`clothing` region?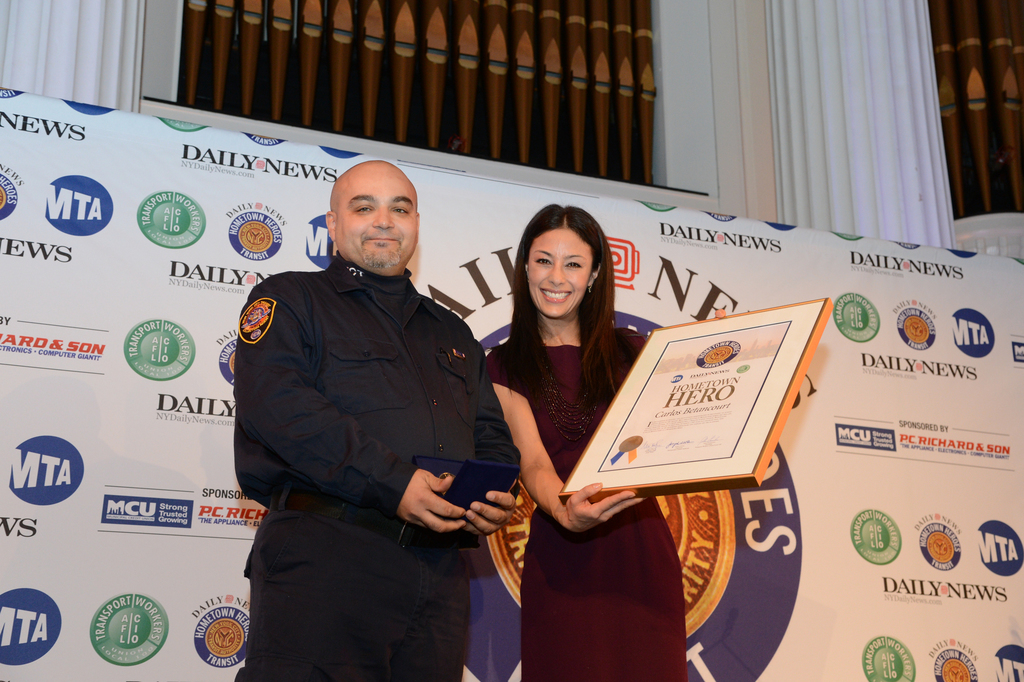
crop(490, 327, 687, 681)
